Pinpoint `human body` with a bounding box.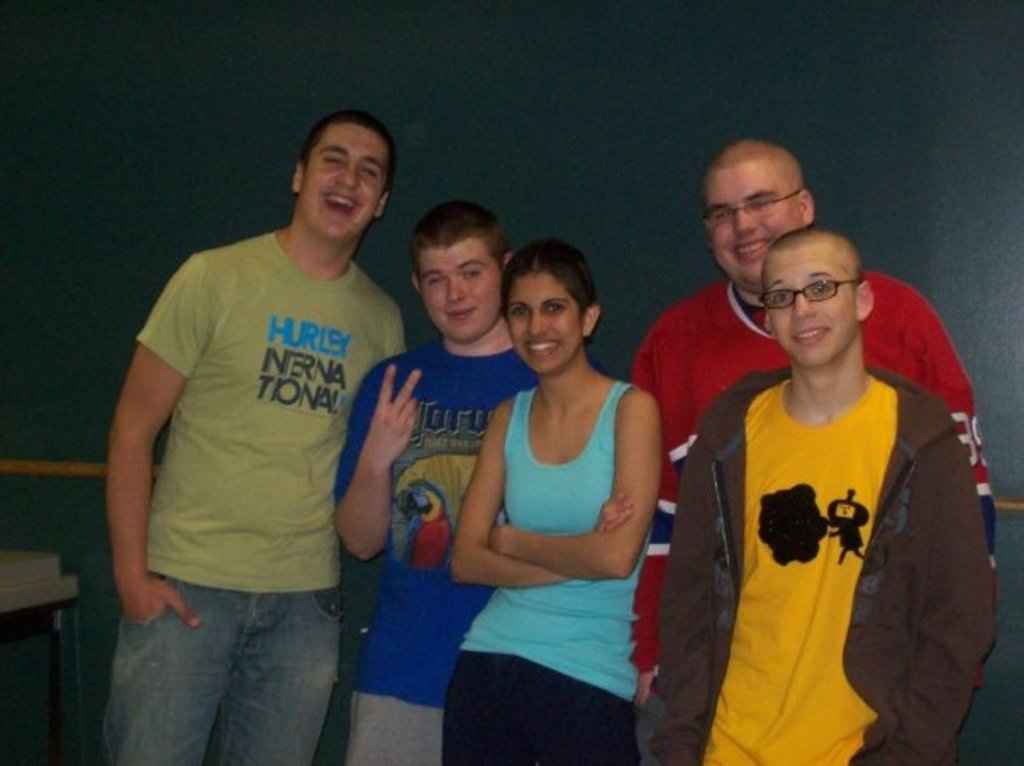
<box>436,217,678,744</box>.
